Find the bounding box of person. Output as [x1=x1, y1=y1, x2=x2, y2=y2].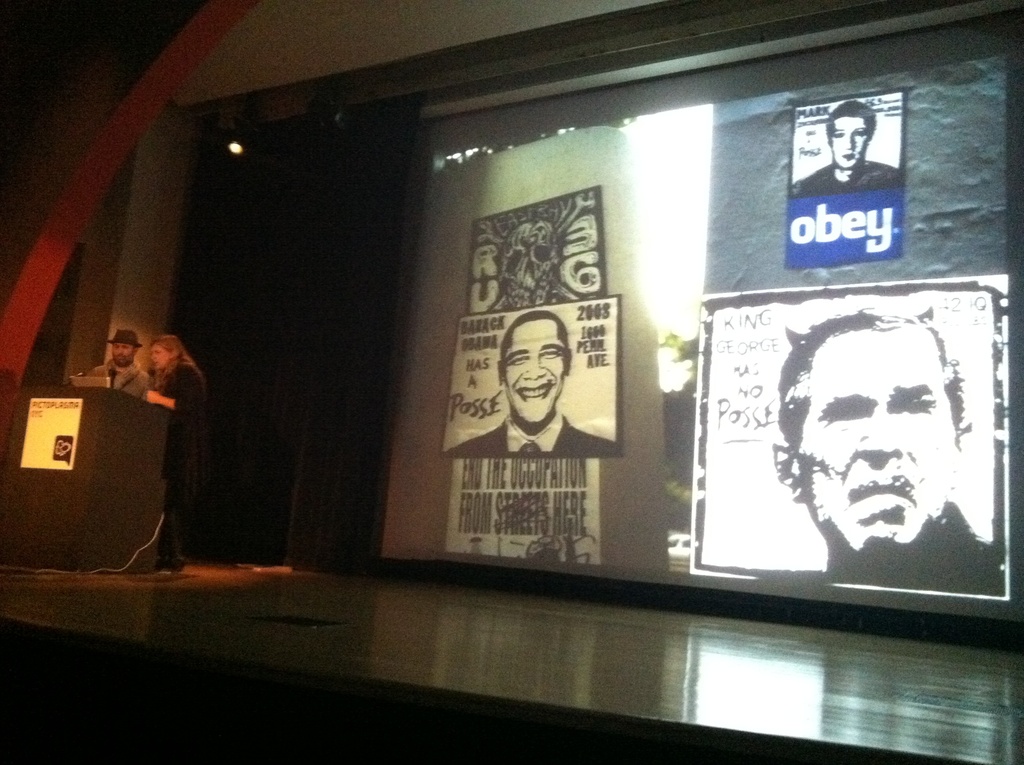
[x1=436, y1=314, x2=625, y2=462].
